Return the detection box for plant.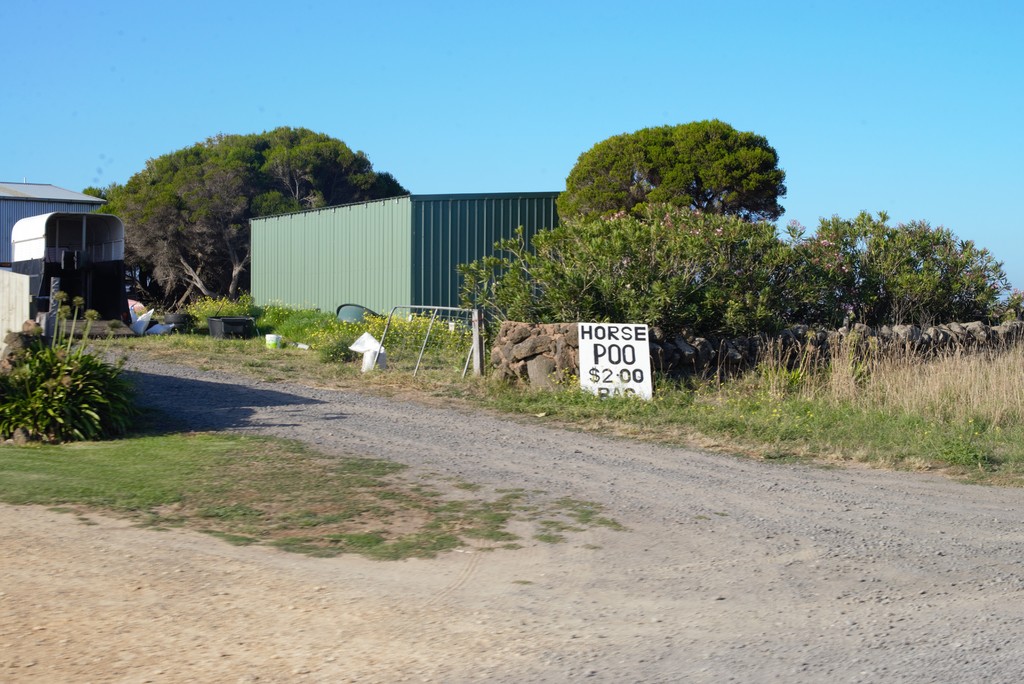
[x1=184, y1=291, x2=248, y2=338].
